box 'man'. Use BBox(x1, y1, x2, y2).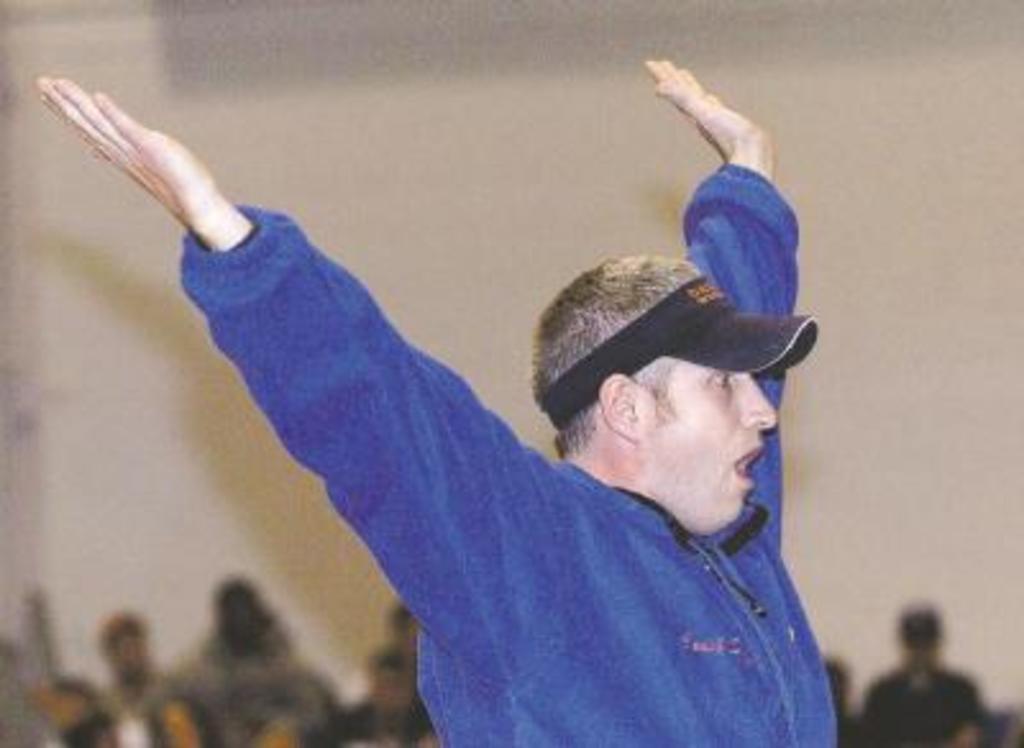
BBox(115, 123, 876, 728).
